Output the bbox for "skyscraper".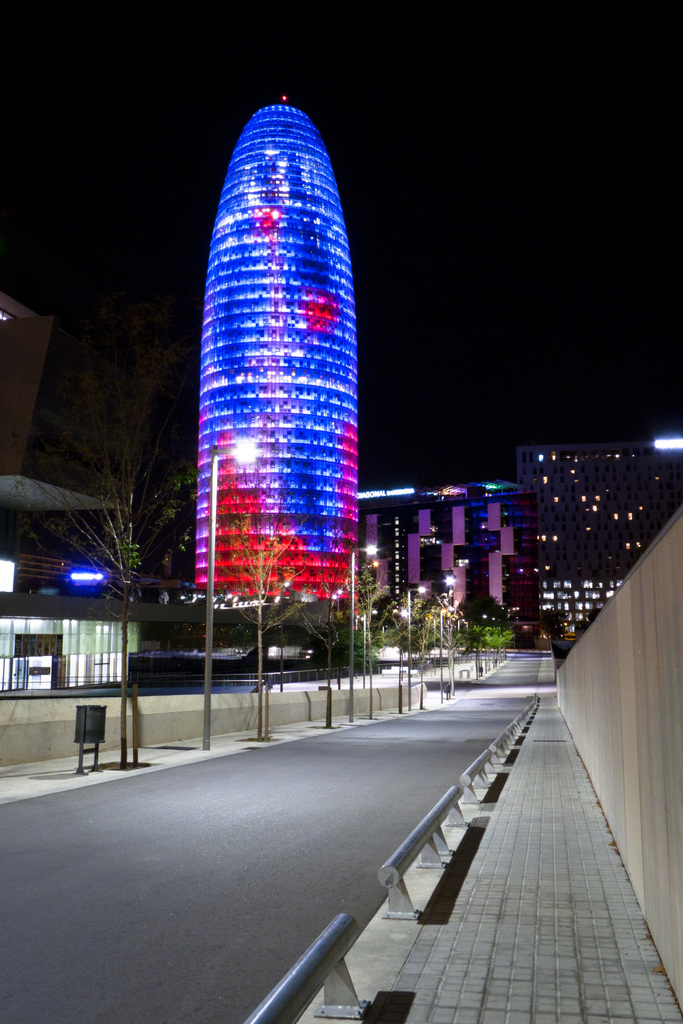
<bbox>174, 85, 372, 684</bbox>.
